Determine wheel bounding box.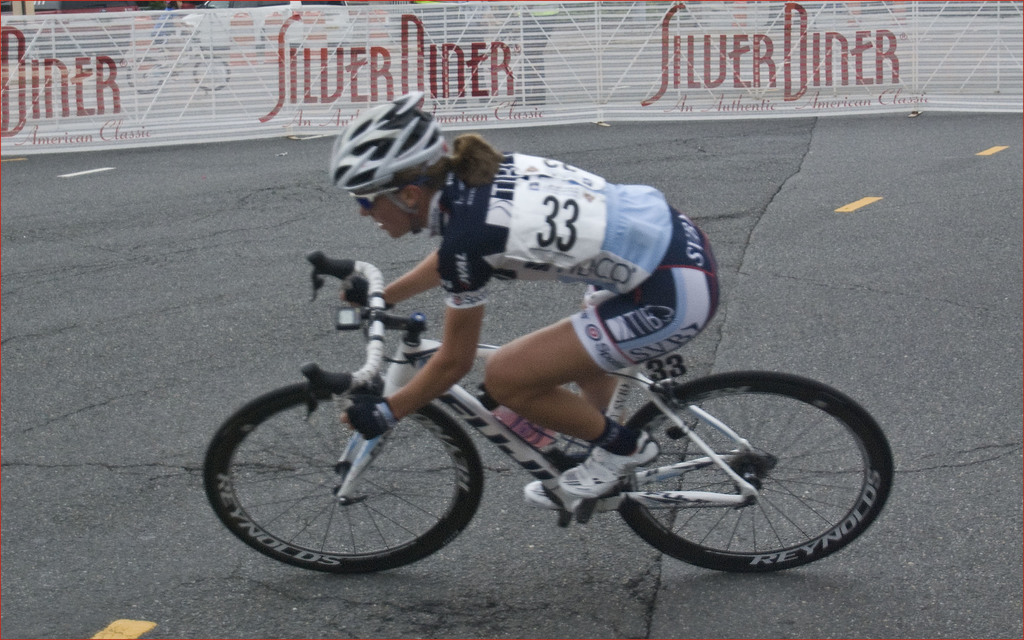
Determined: bbox=(626, 370, 883, 578).
